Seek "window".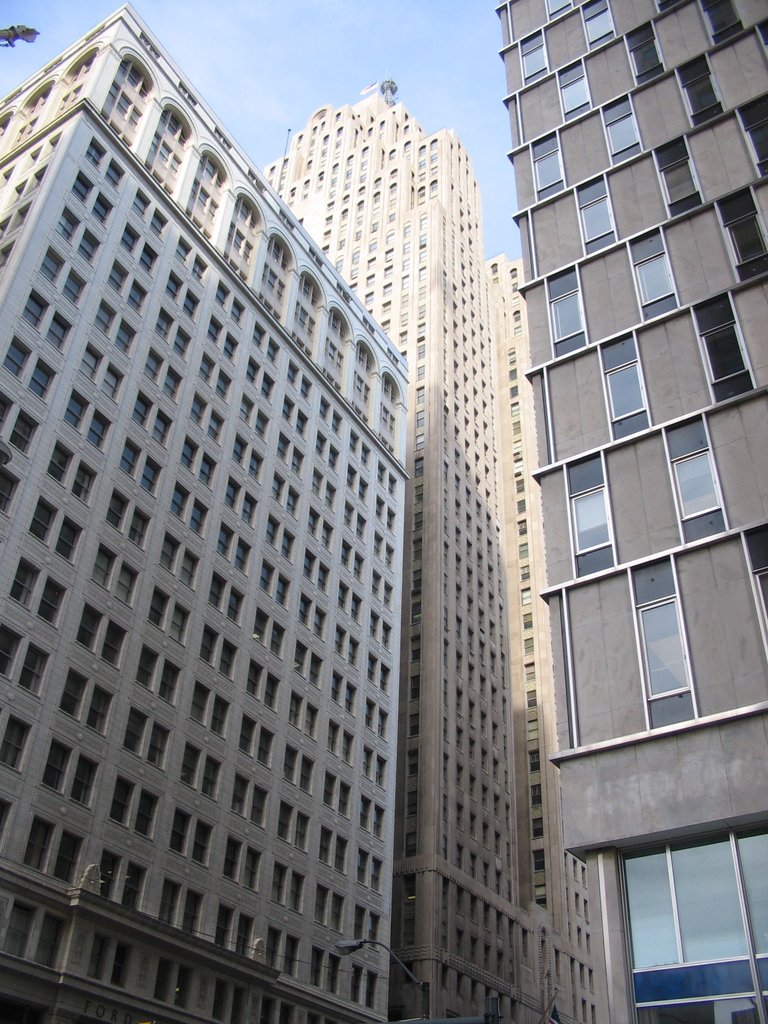
[327,886,345,935].
